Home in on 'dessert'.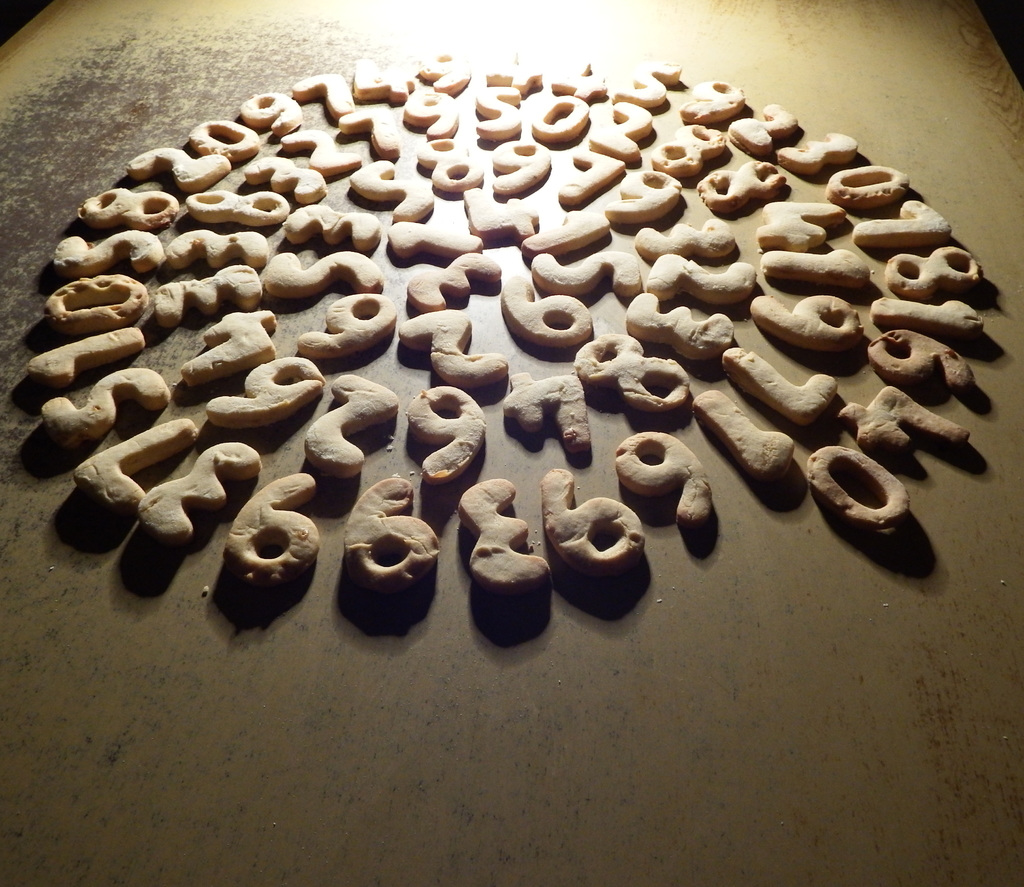
Homed in at [835, 387, 968, 449].
